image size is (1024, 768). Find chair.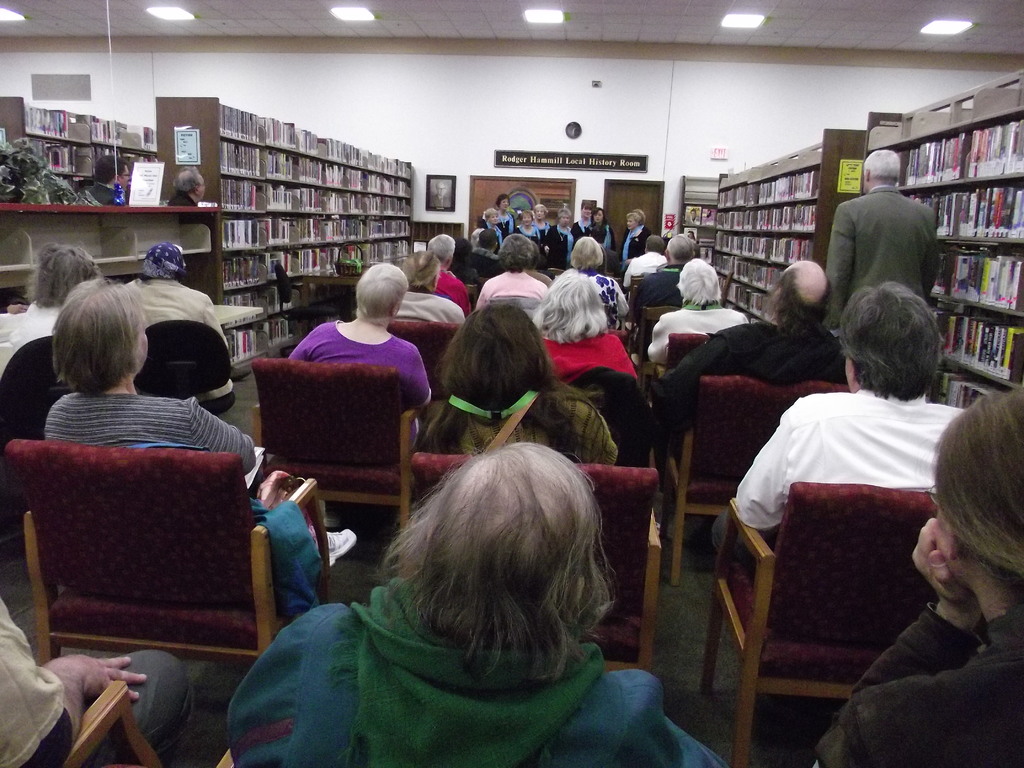
{"left": 393, "top": 316, "right": 466, "bottom": 403}.
